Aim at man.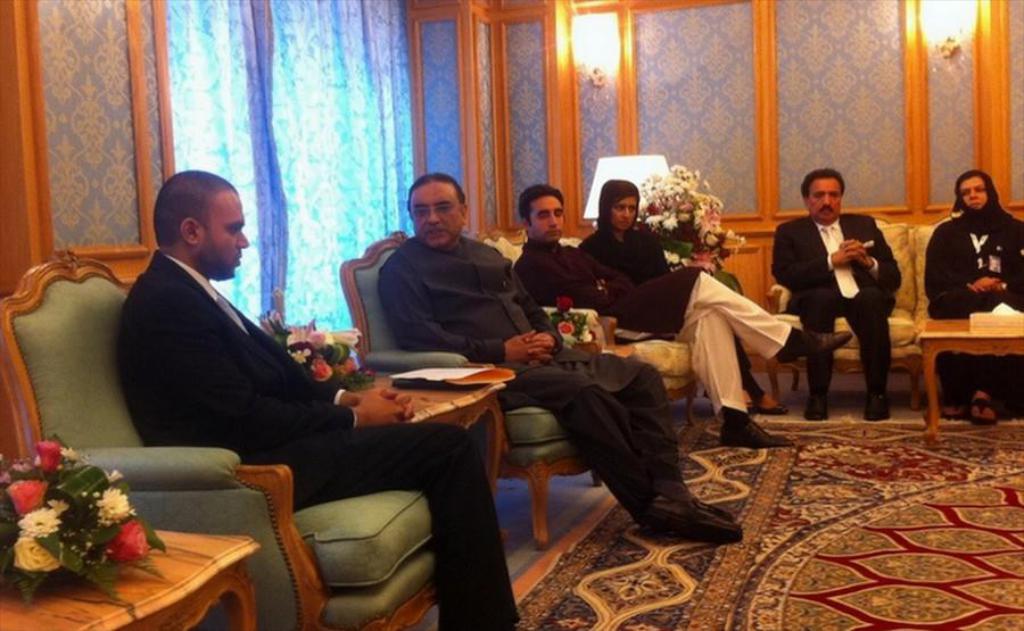
Aimed at (766, 167, 905, 420).
